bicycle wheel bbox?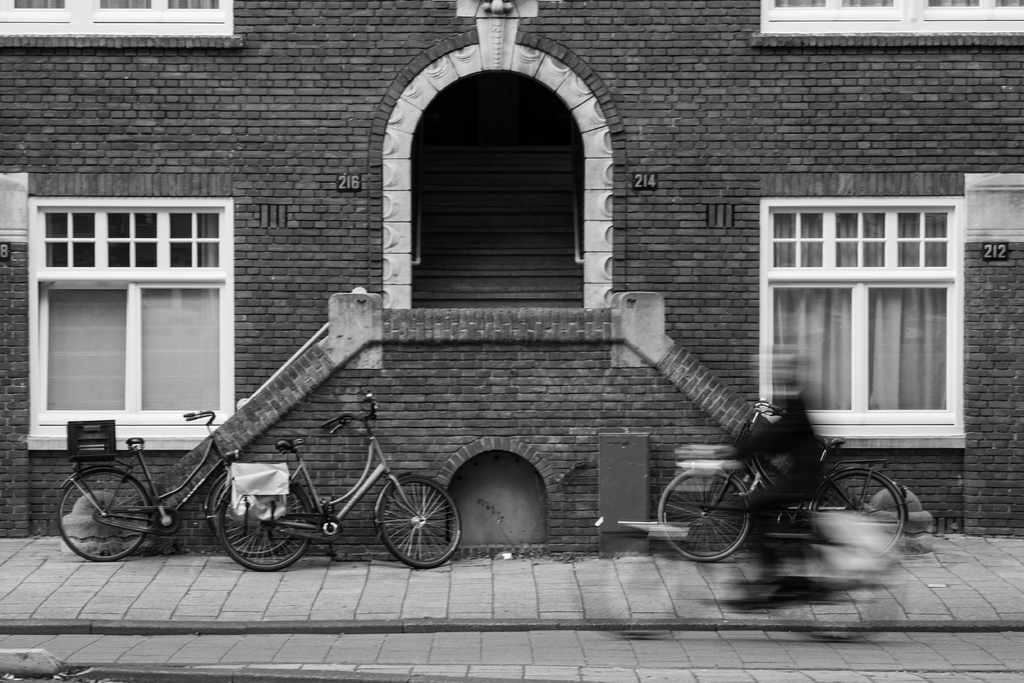
209, 477, 301, 556
